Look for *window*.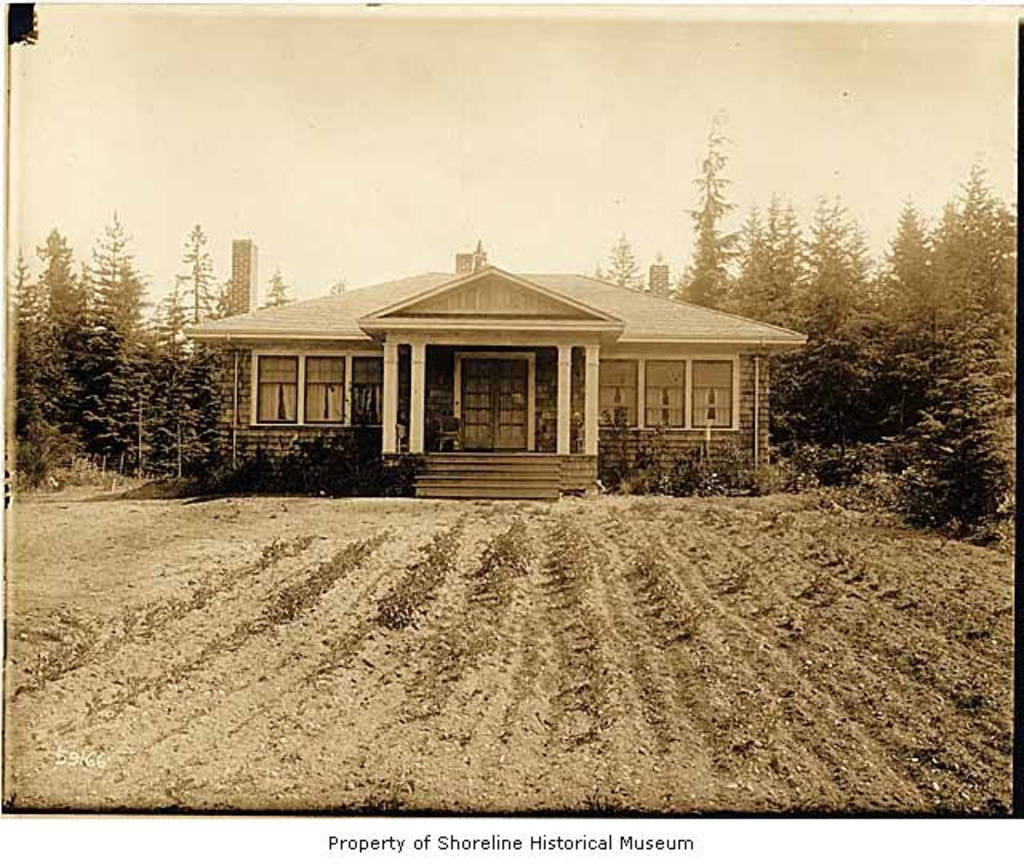
Found: bbox(598, 354, 744, 427).
